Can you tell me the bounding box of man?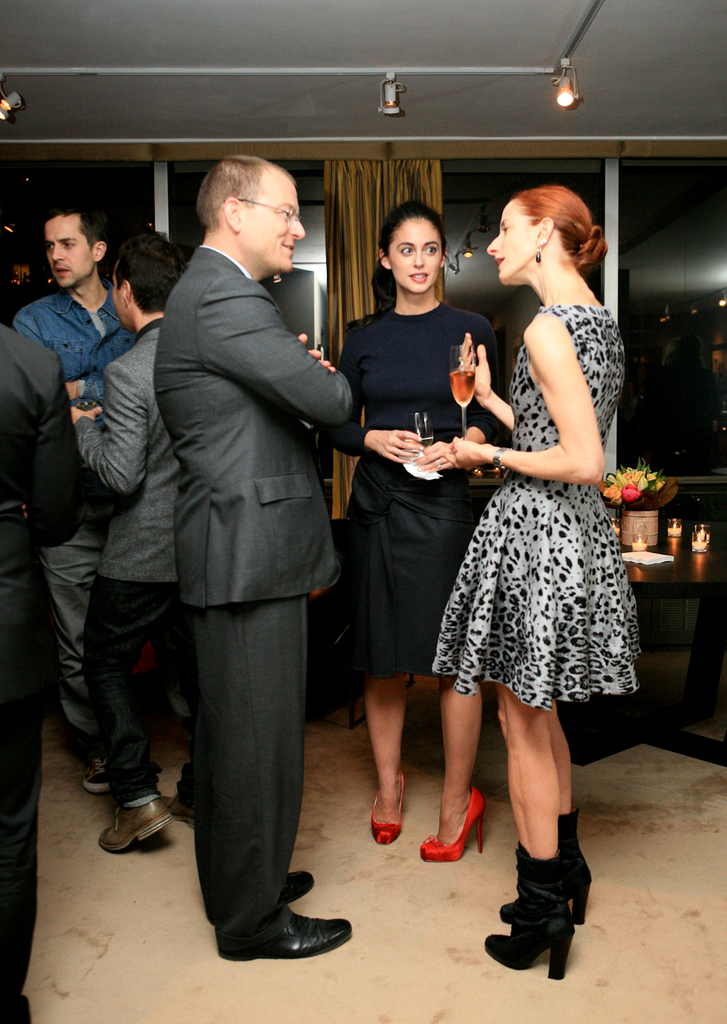
bbox=[61, 228, 193, 859].
